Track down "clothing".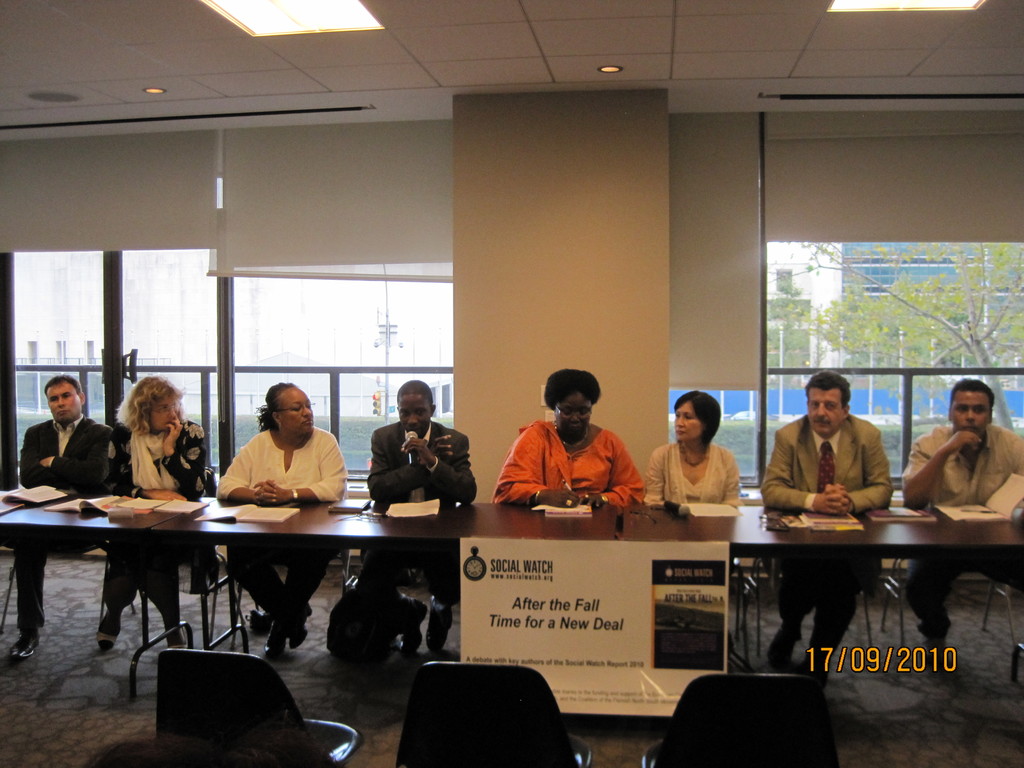
Tracked to <region>104, 414, 210, 612</region>.
